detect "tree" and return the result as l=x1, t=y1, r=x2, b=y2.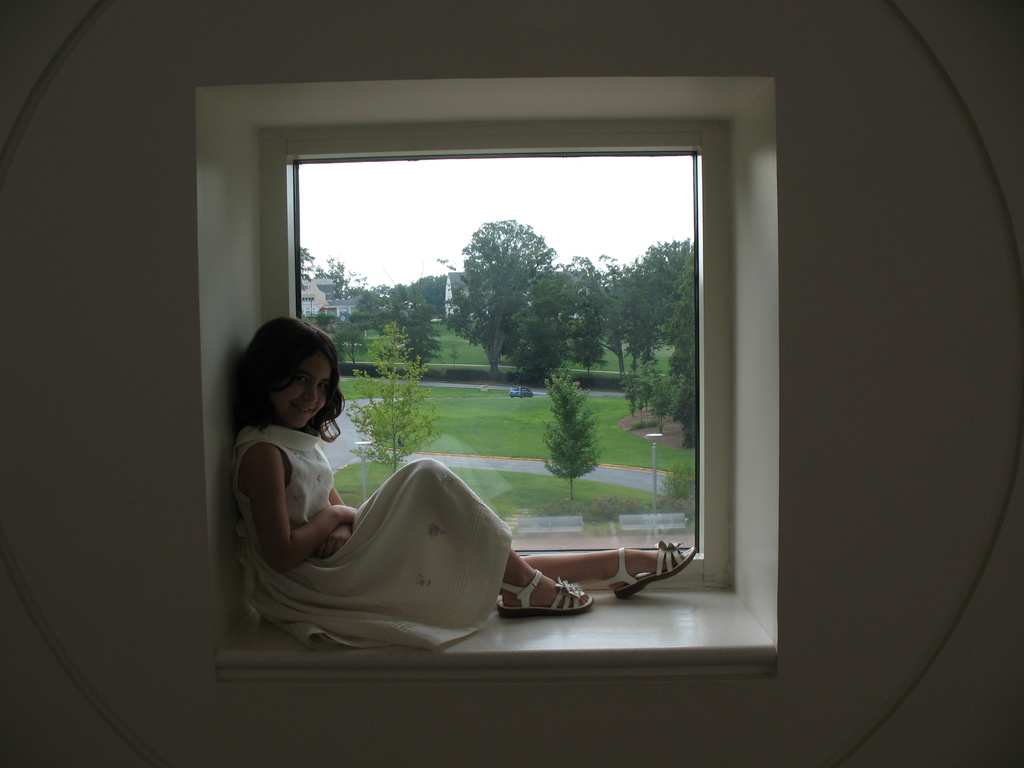
l=385, t=291, r=447, b=362.
